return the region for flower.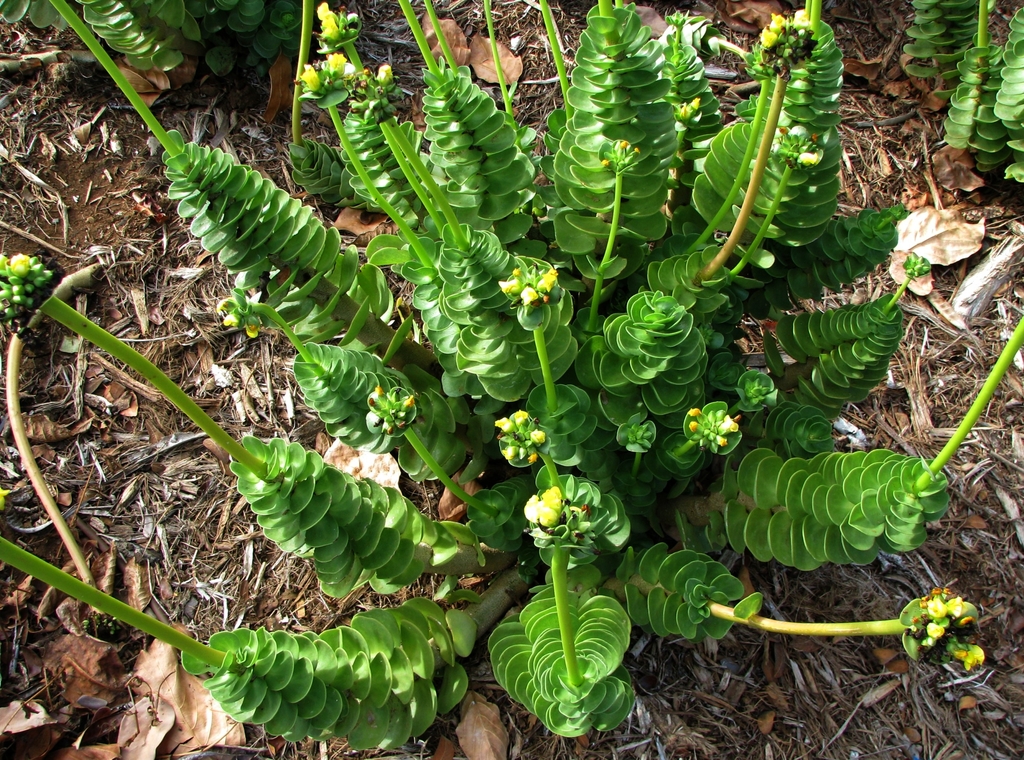
locate(494, 417, 513, 435).
